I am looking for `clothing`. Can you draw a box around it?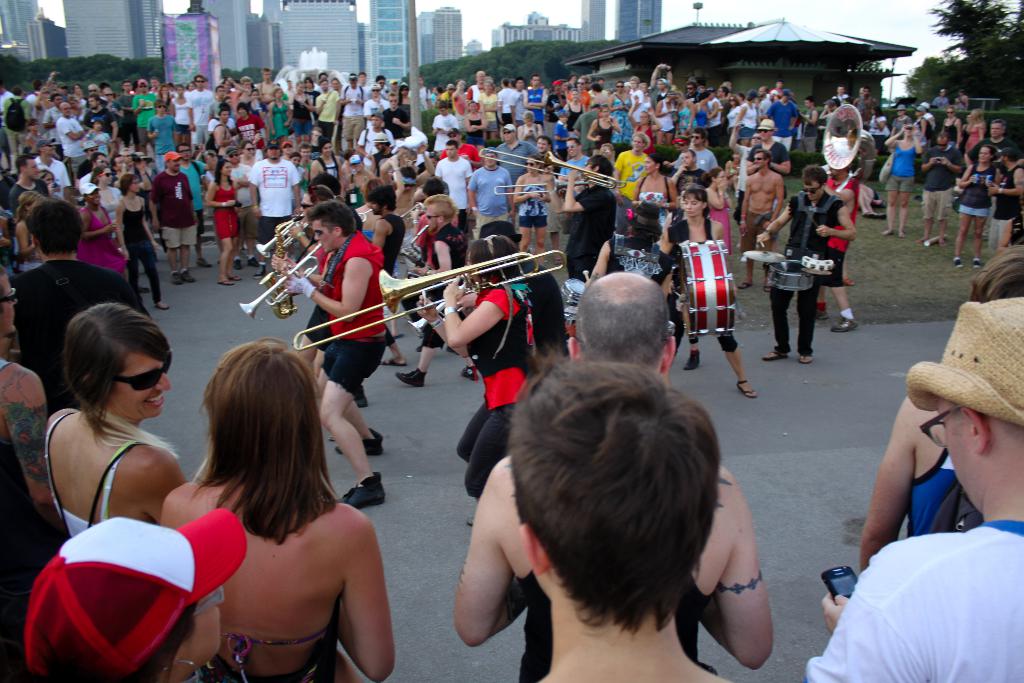
Sure, the bounding box is crop(38, 157, 69, 199).
